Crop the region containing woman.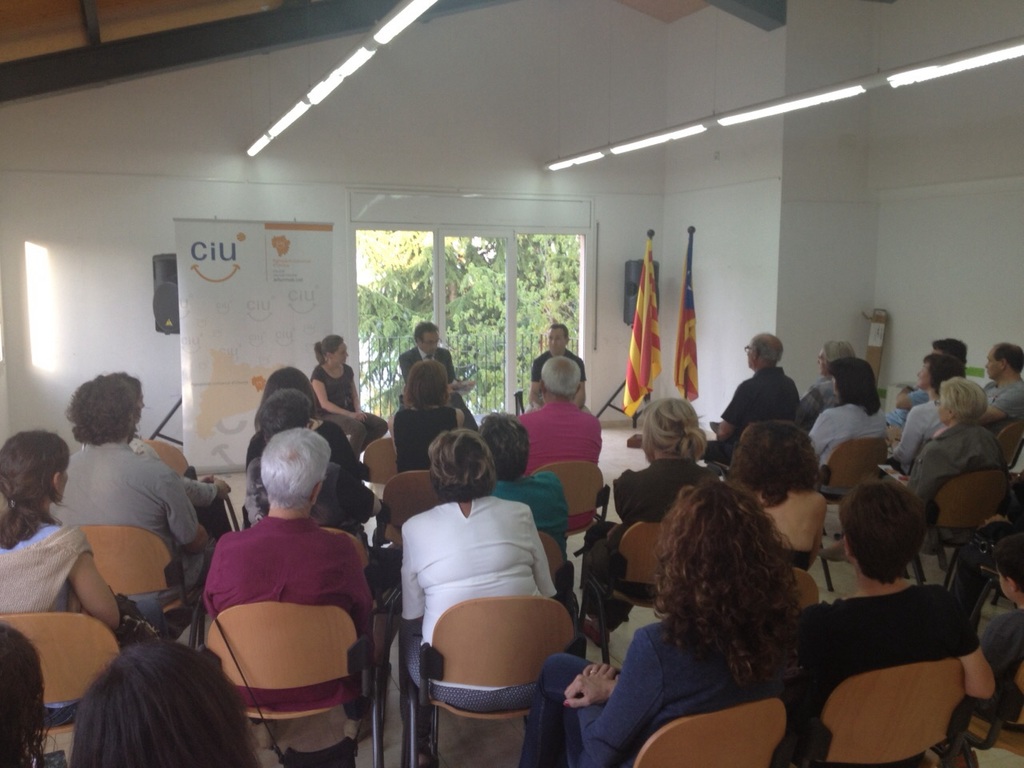
Crop region: x1=0 y1=433 x2=121 y2=730.
